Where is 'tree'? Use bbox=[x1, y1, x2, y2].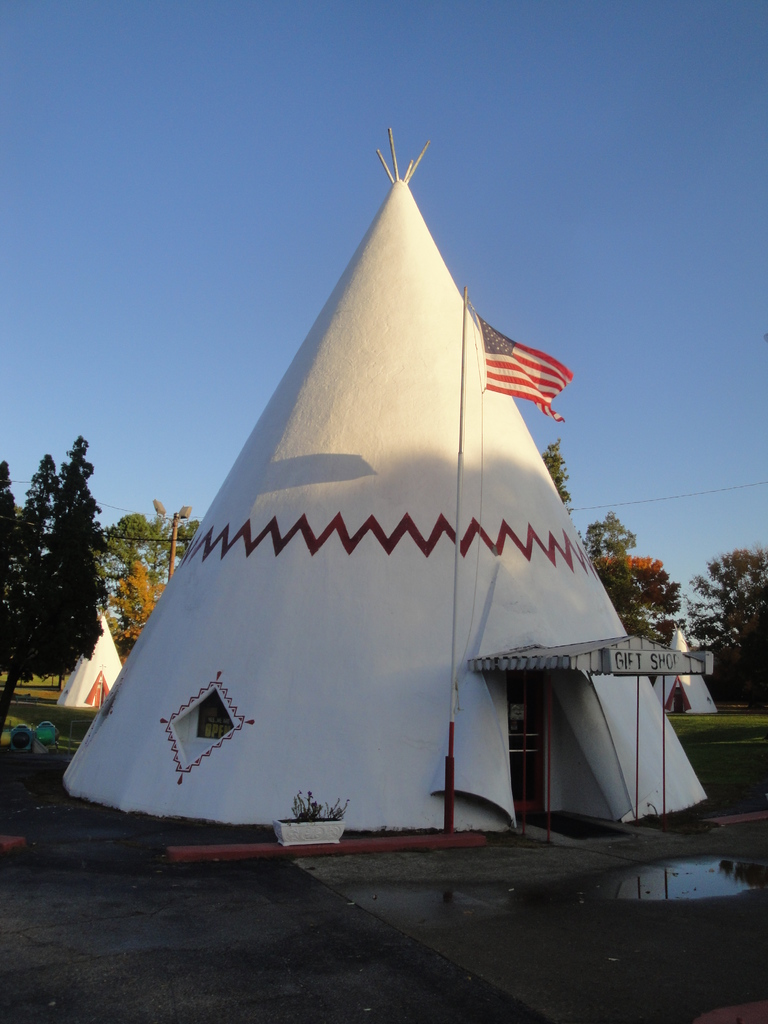
bbox=[7, 450, 112, 705].
